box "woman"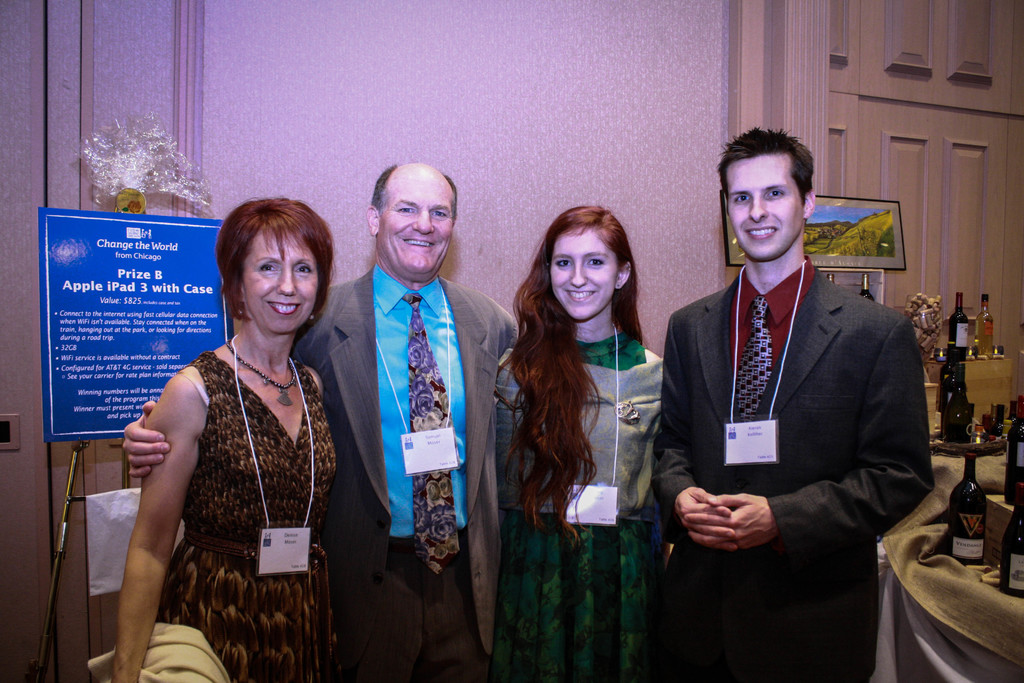
left=493, top=204, right=664, bottom=682
